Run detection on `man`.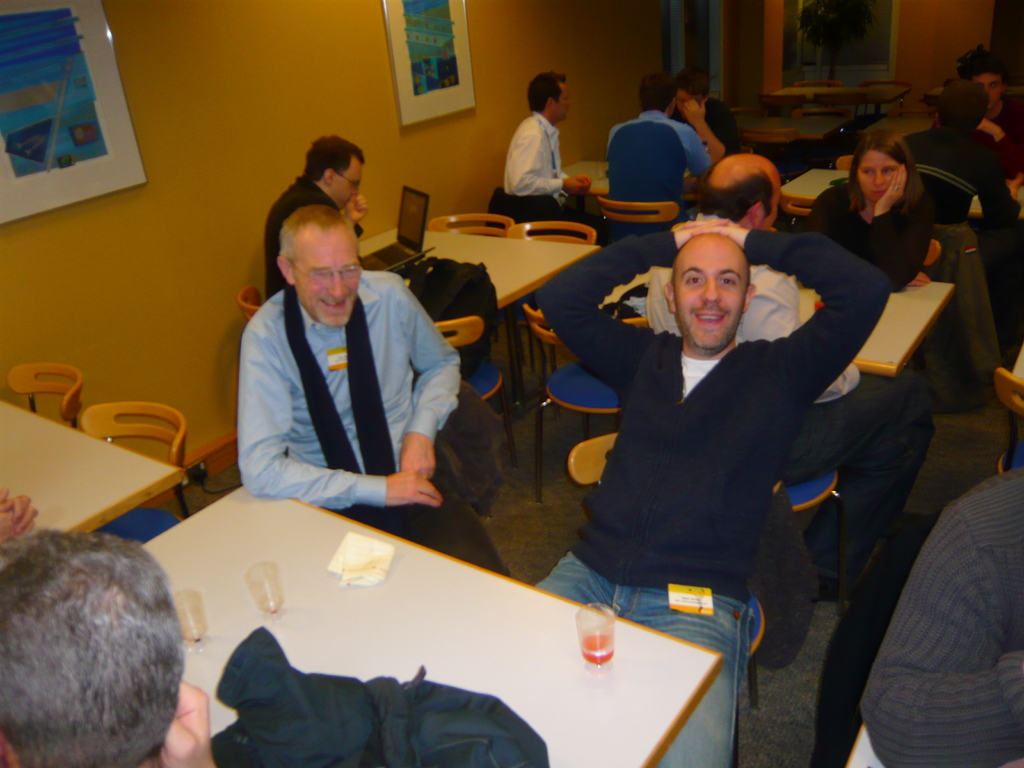
Result: bbox(608, 75, 713, 217).
